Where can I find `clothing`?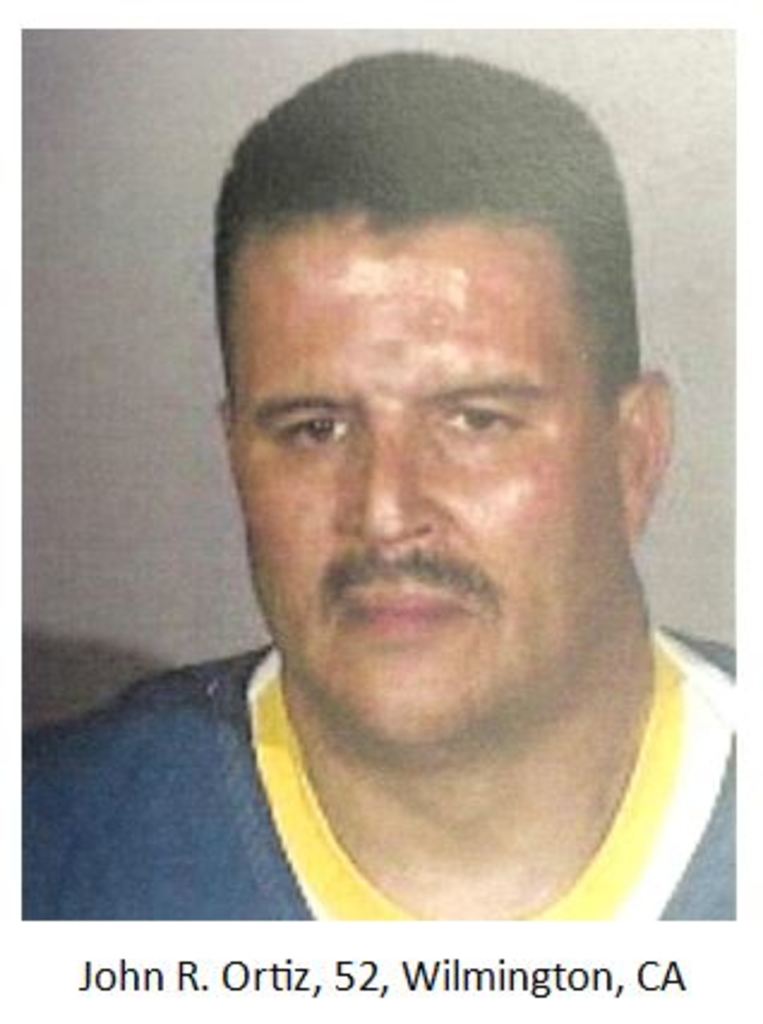
You can find it at (left=10, top=640, right=762, bottom=942).
